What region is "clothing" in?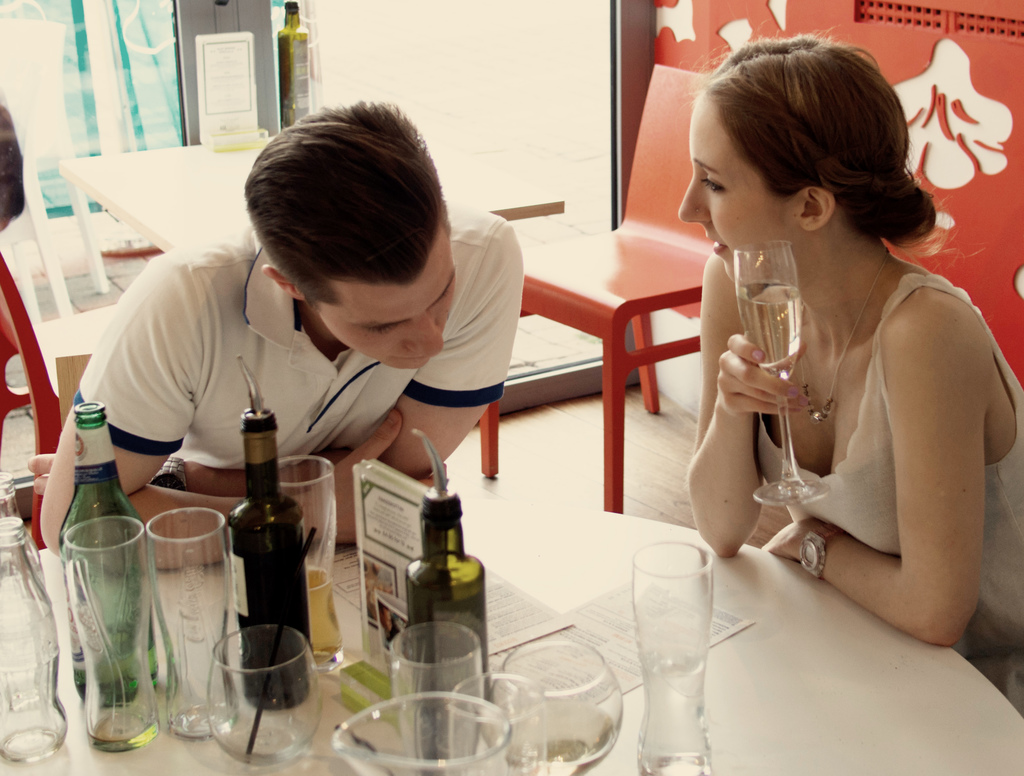
rect(64, 197, 529, 475).
